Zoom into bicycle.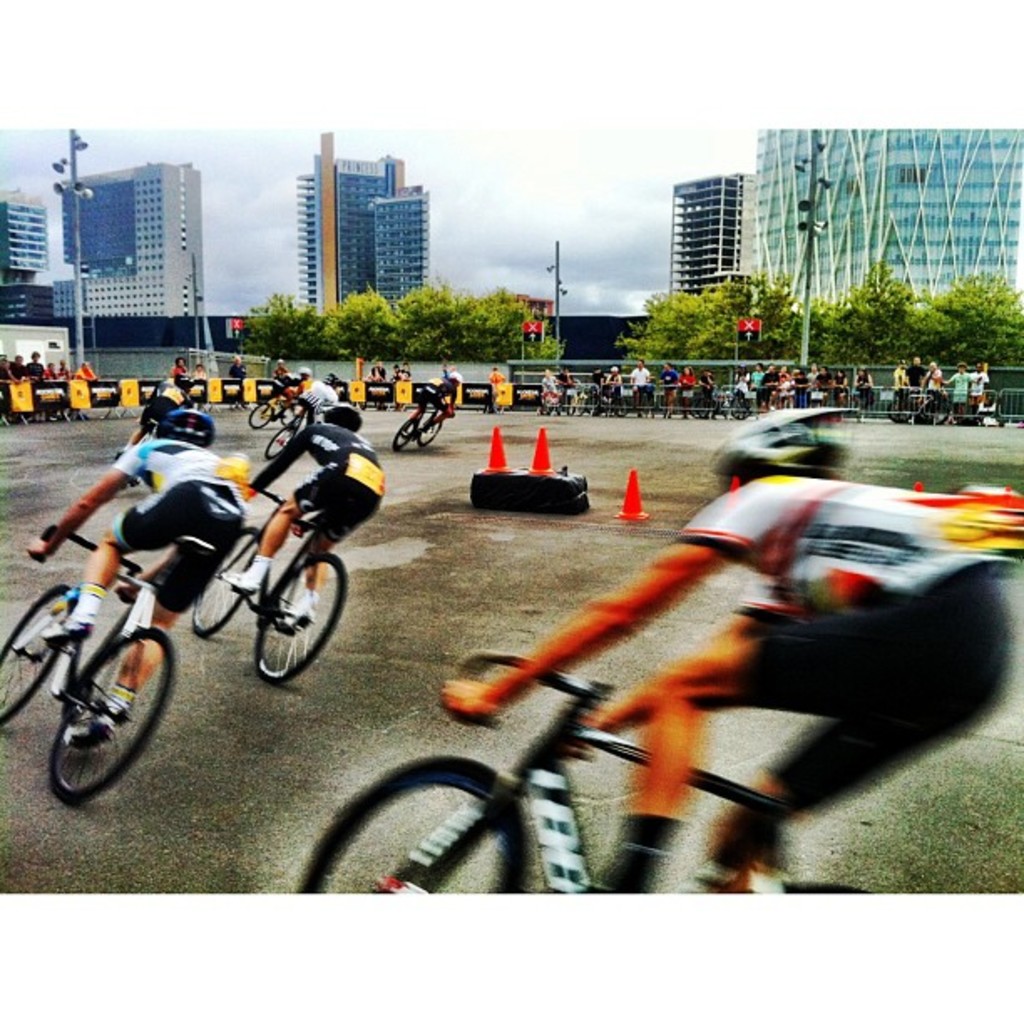
Zoom target: BBox(132, 415, 157, 442).
